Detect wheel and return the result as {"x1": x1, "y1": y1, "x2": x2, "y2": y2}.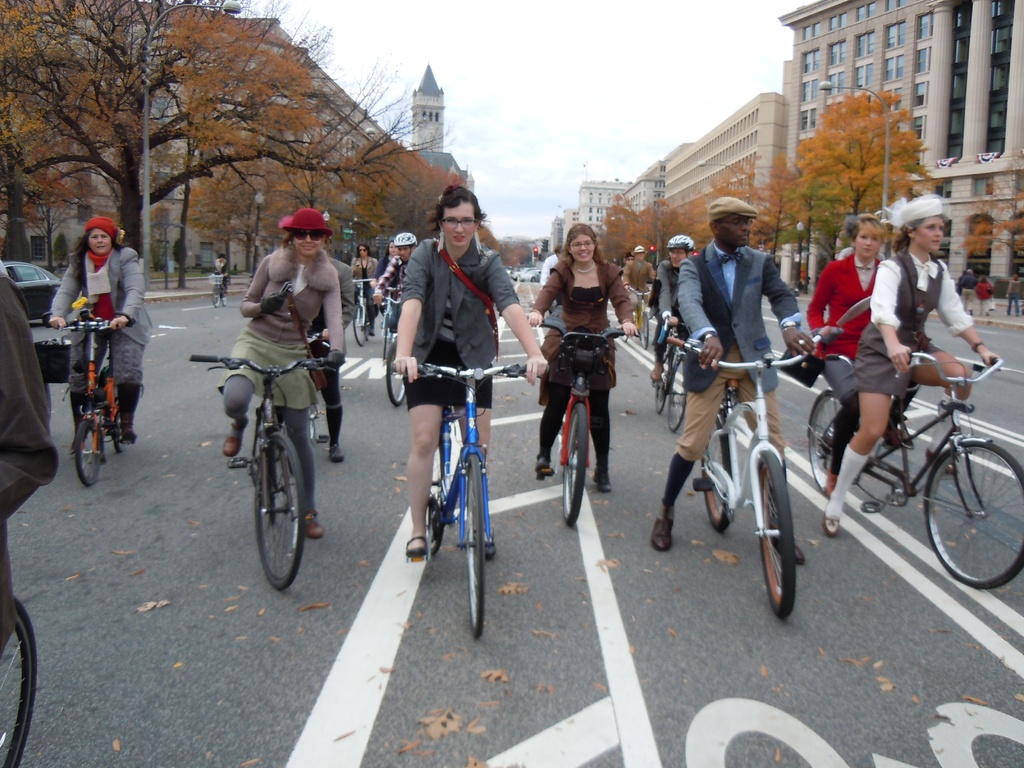
{"x1": 463, "y1": 454, "x2": 483, "y2": 633}.
